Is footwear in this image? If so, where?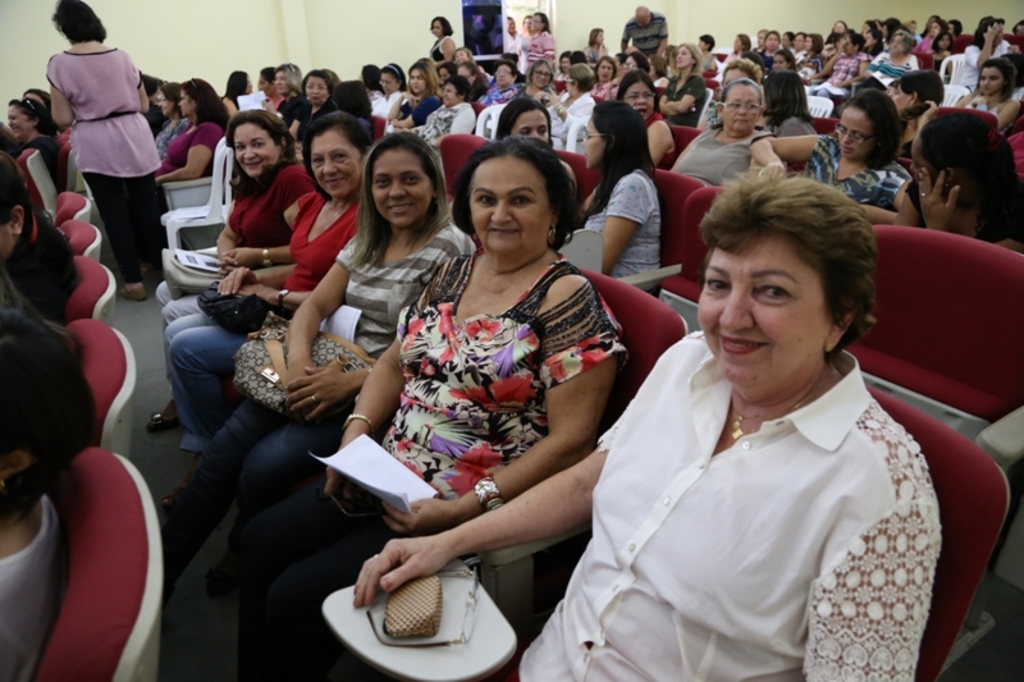
Yes, at (left=145, top=412, right=180, bottom=431).
